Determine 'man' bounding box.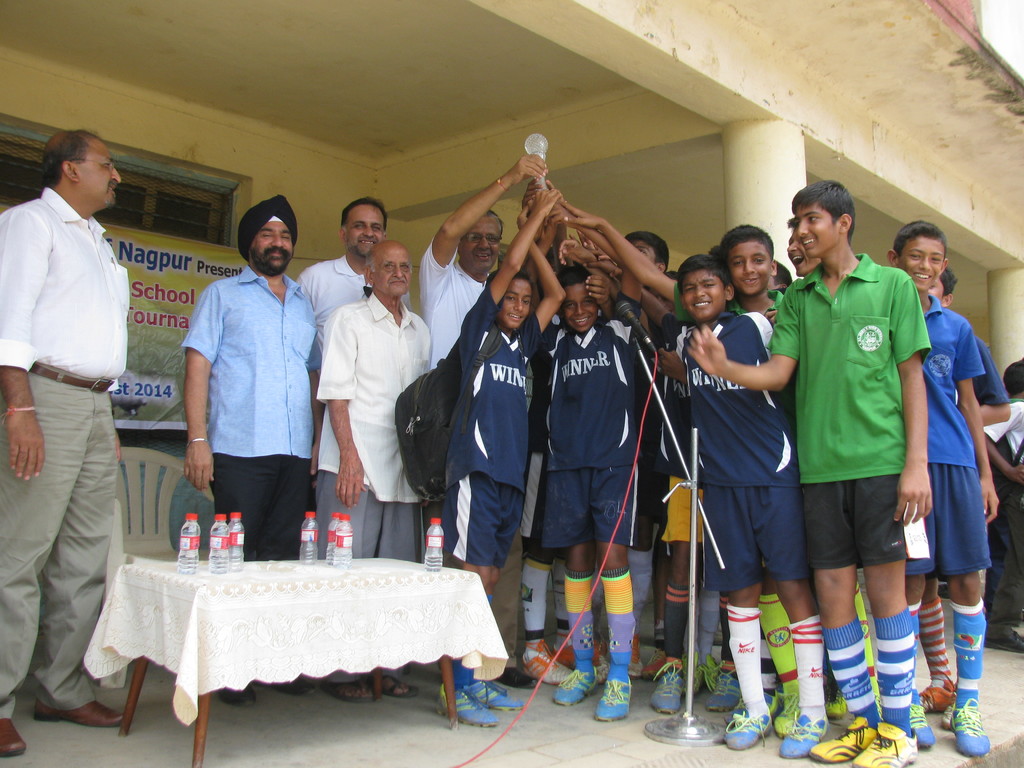
Determined: region(317, 239, 432, 704).
